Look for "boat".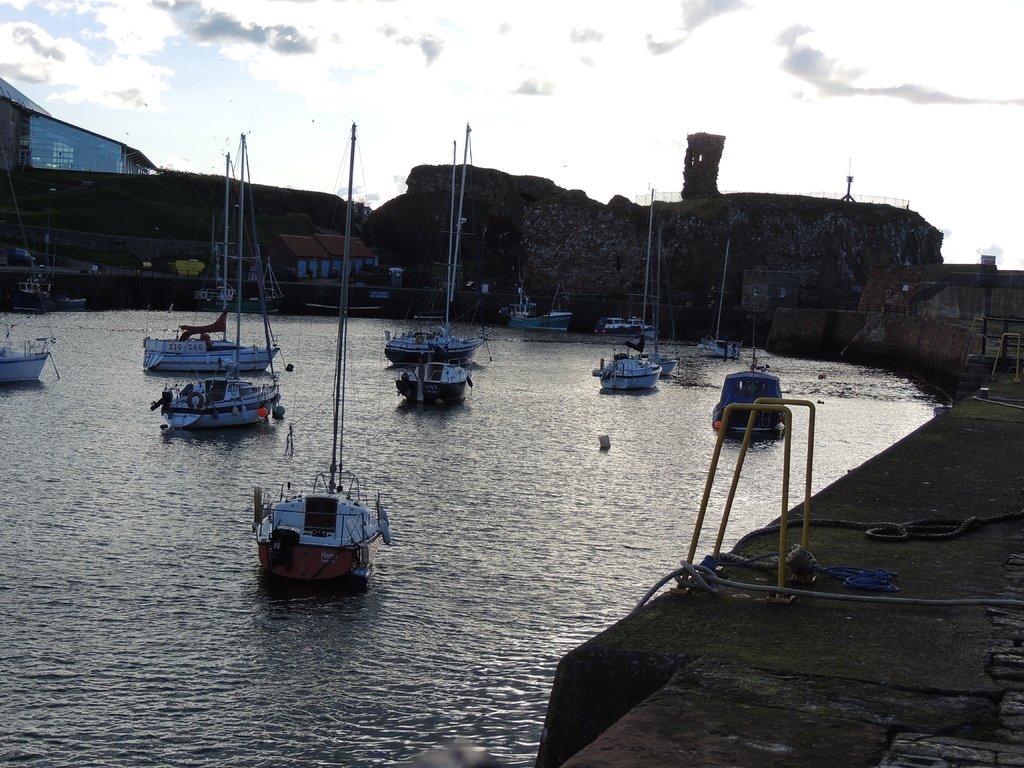
Found: 696 244 746 360.
